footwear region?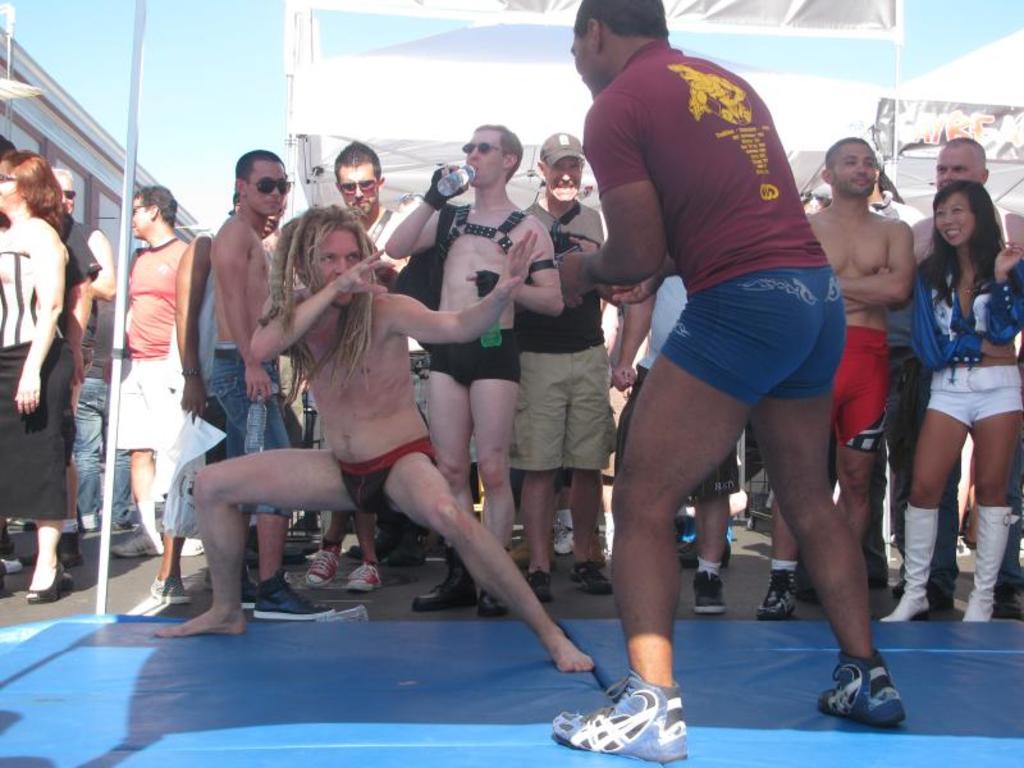
<bbox>342, 561, 389, 595</bbox>
